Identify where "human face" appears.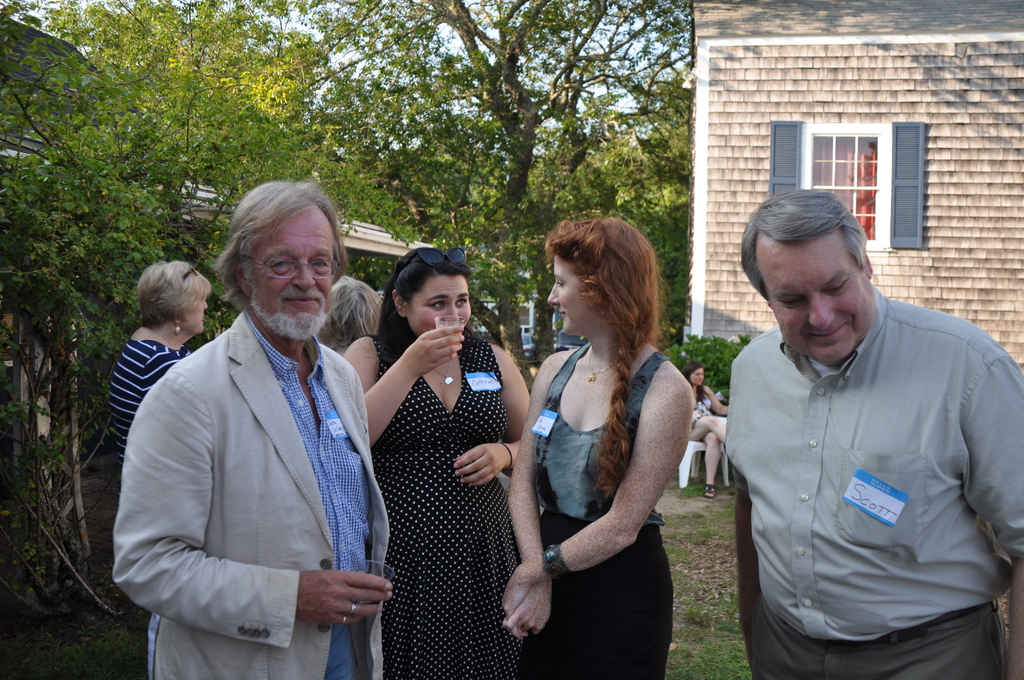
Appears at detection(253, 210, 337, 339).
